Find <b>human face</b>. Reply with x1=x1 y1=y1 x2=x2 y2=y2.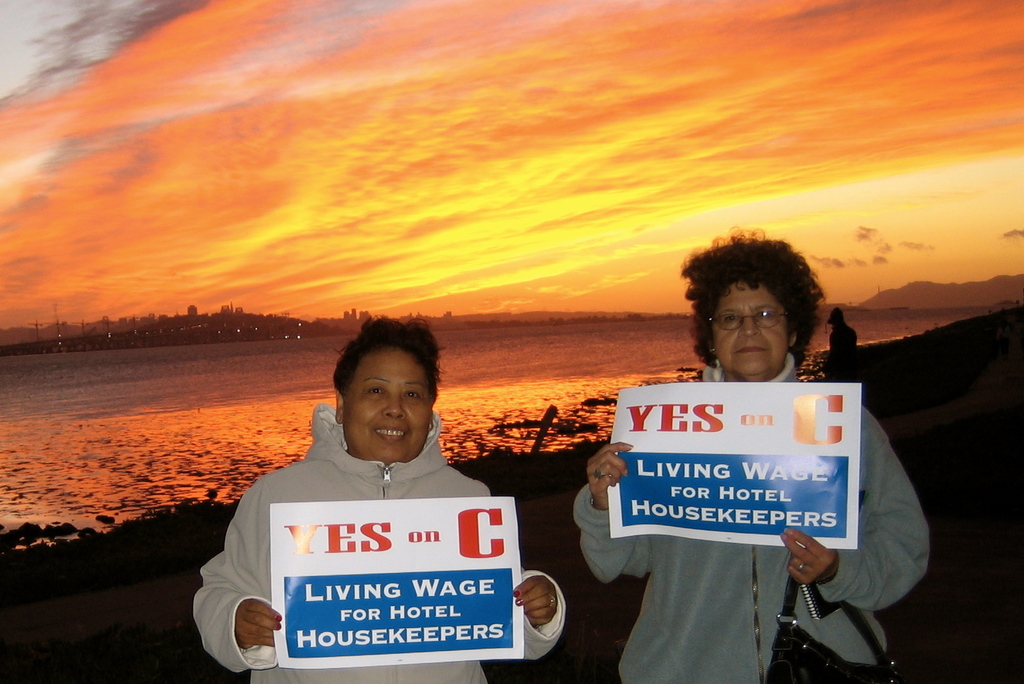
x1=710 y1=279 x2=789 y2=380.
